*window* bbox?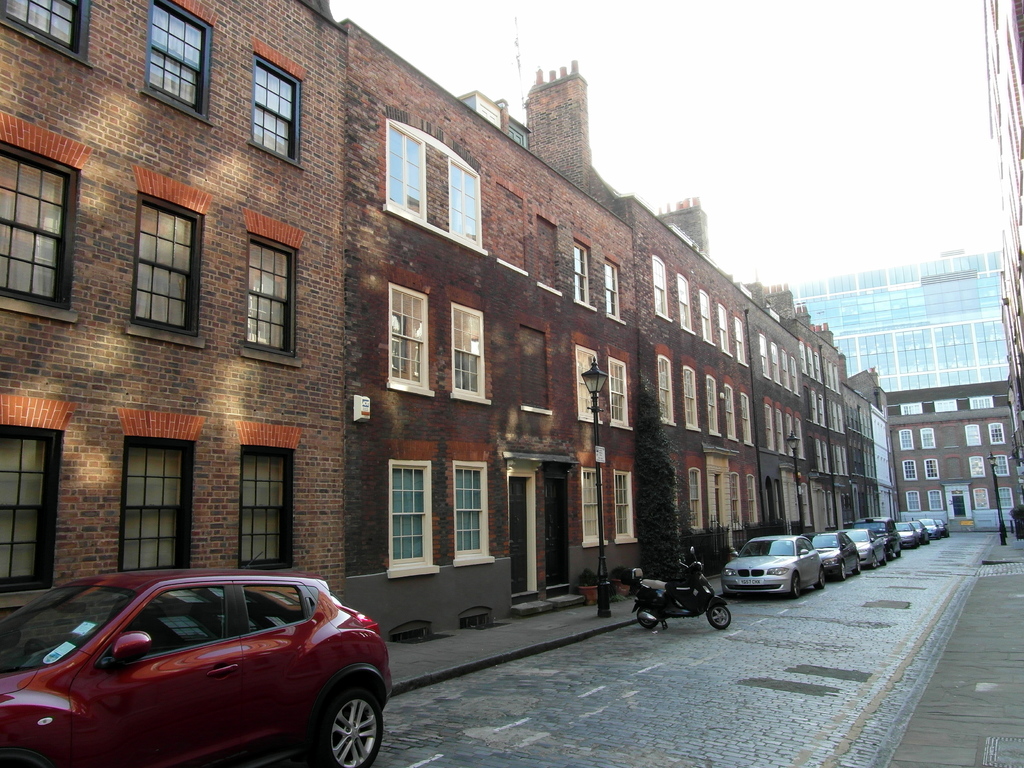
box=[970, 460, 985, 476]
